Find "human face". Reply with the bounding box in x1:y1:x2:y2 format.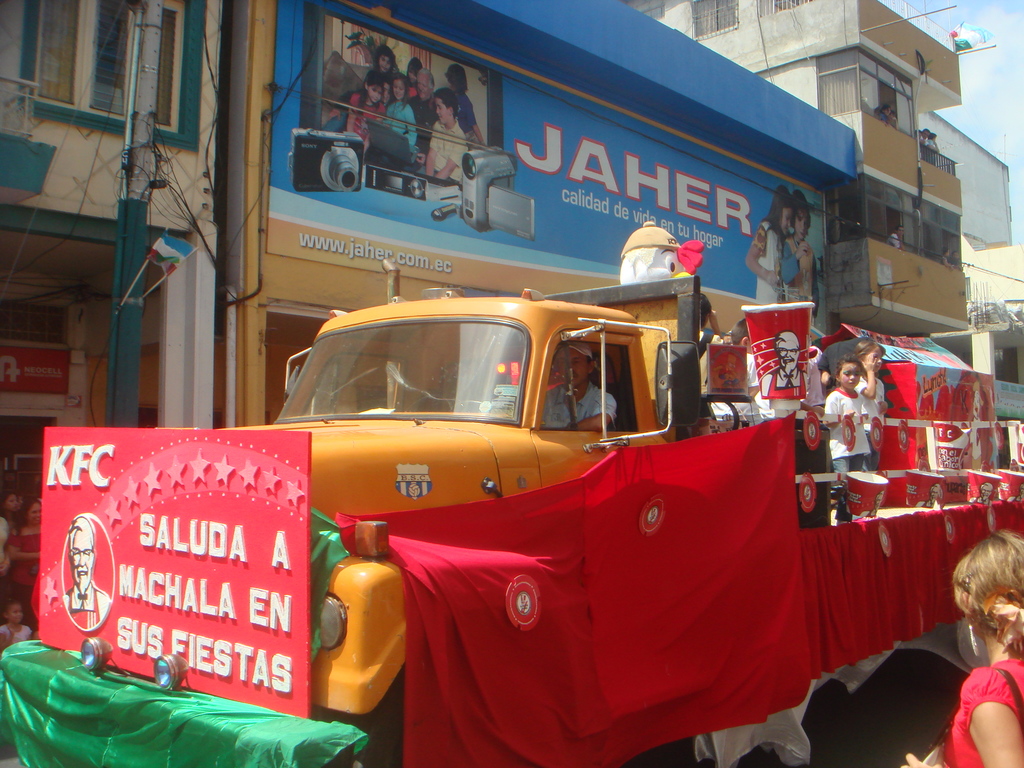
392:79:406:102.
